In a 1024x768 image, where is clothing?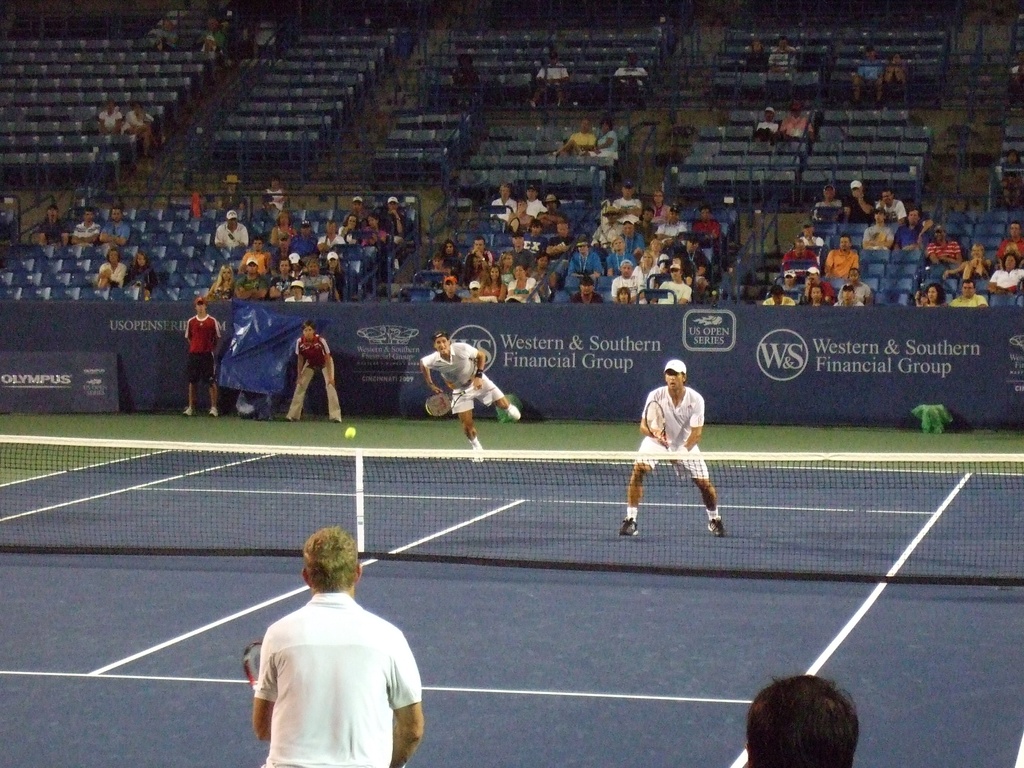
bbox=(216, 191, 241, 211).
